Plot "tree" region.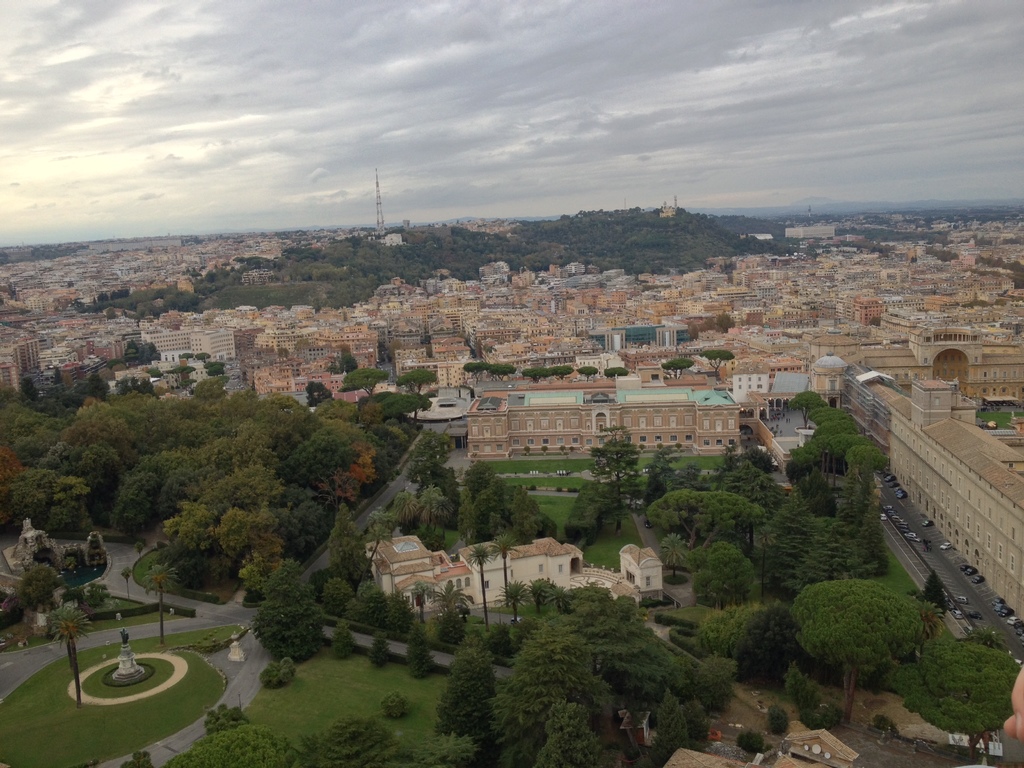
Plotted at Rect(792, 577, 928, 733).
